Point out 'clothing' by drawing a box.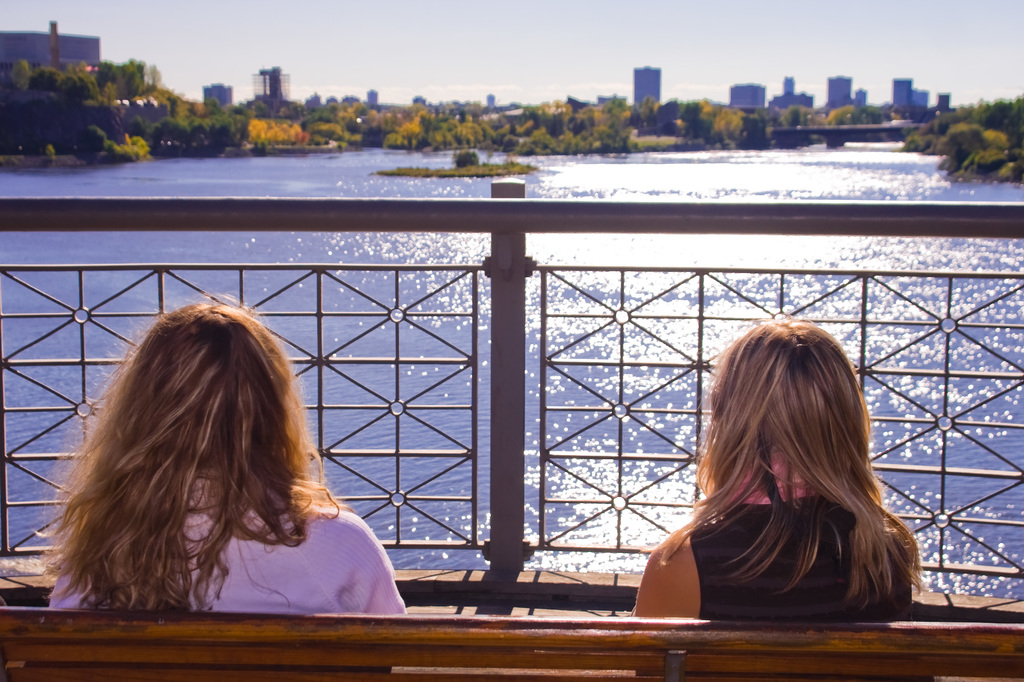
{"left": 39, "top": 364, "right": 402, "bottom": 626}.
